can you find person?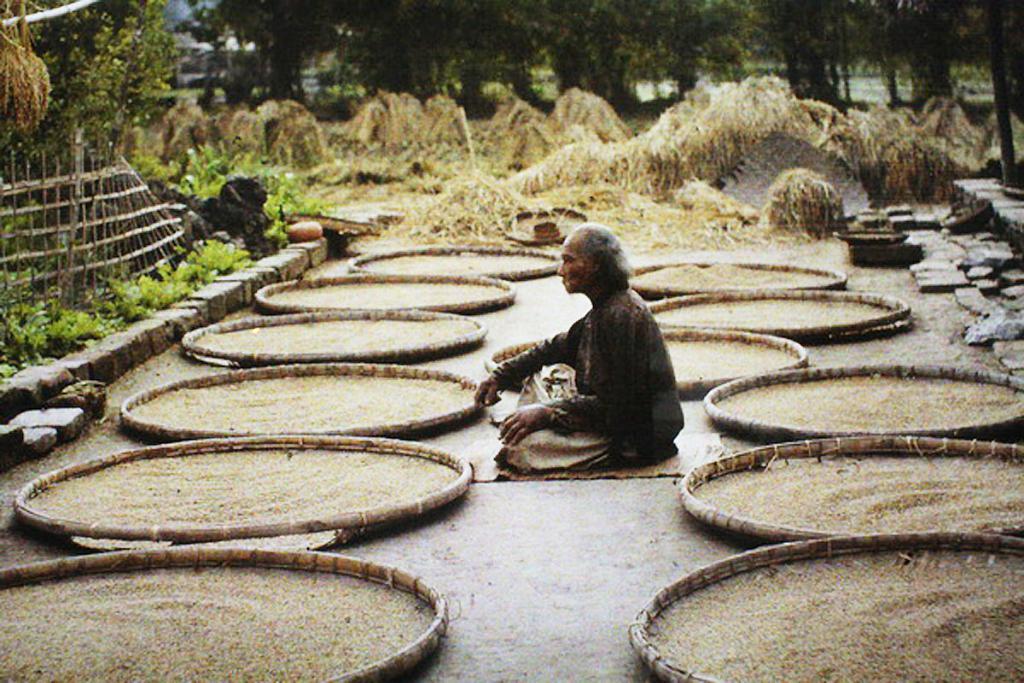
Yes, bounding box: 472:217:690:479.
